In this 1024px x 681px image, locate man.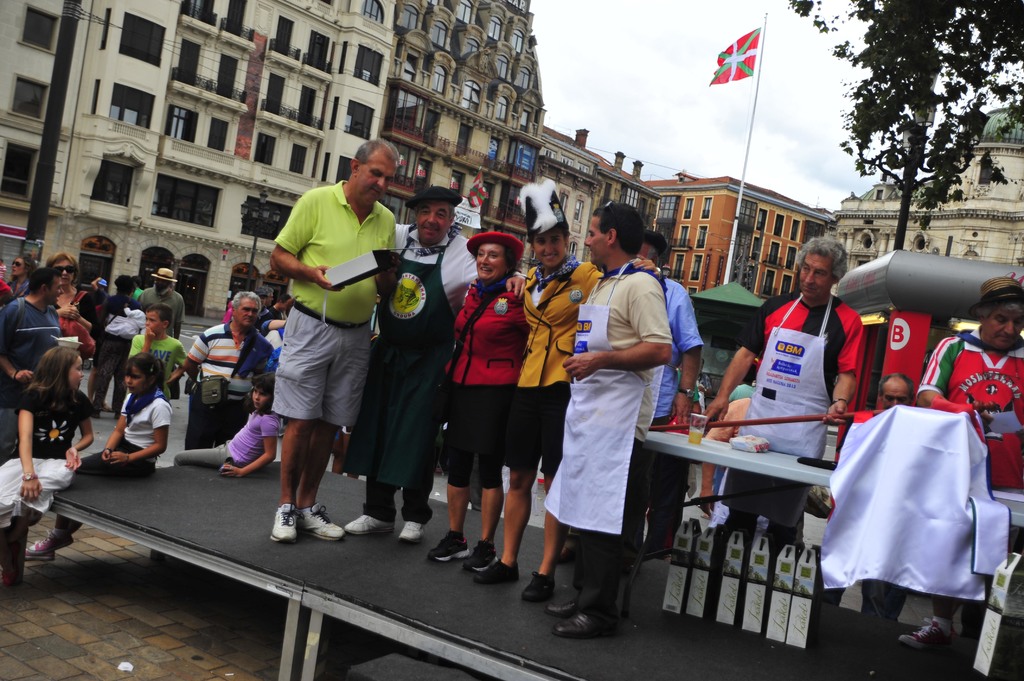
Bounding box: x1=253 y1=287 x2=271 y2=328.
